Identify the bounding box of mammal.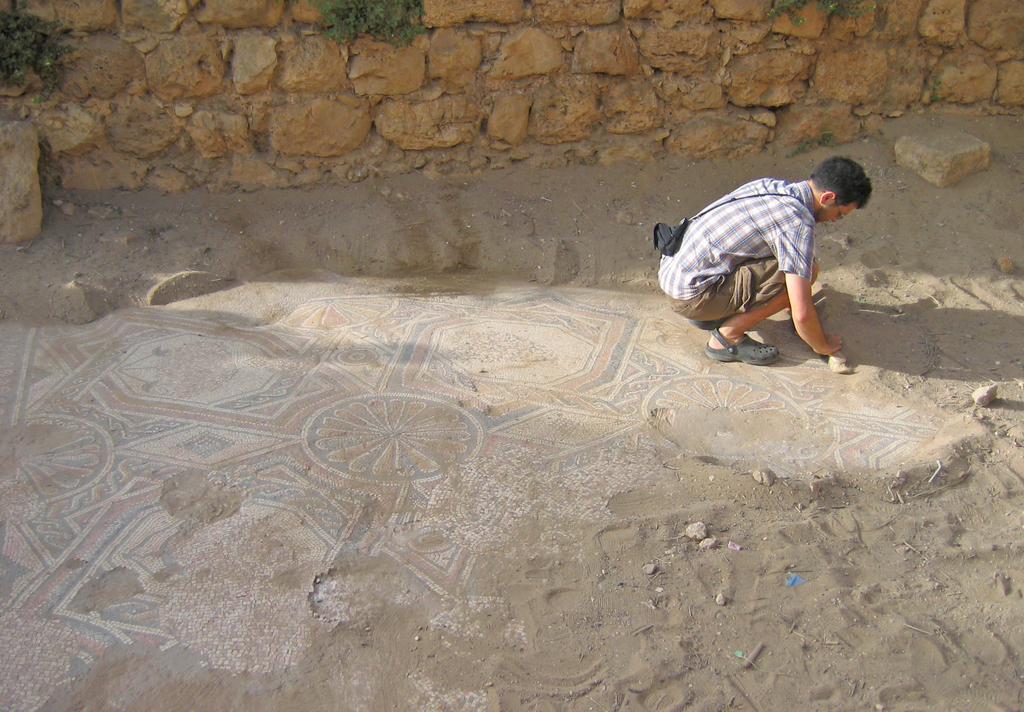
[646,161,876,349].
